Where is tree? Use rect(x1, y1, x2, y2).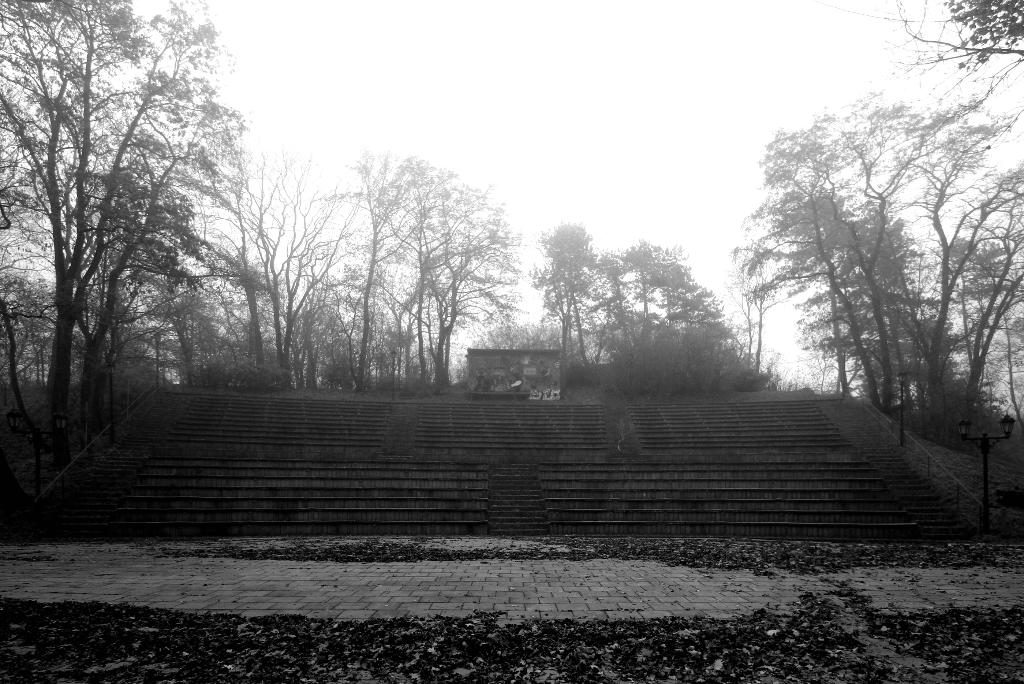
rect(732, 74, 1003, 469).
